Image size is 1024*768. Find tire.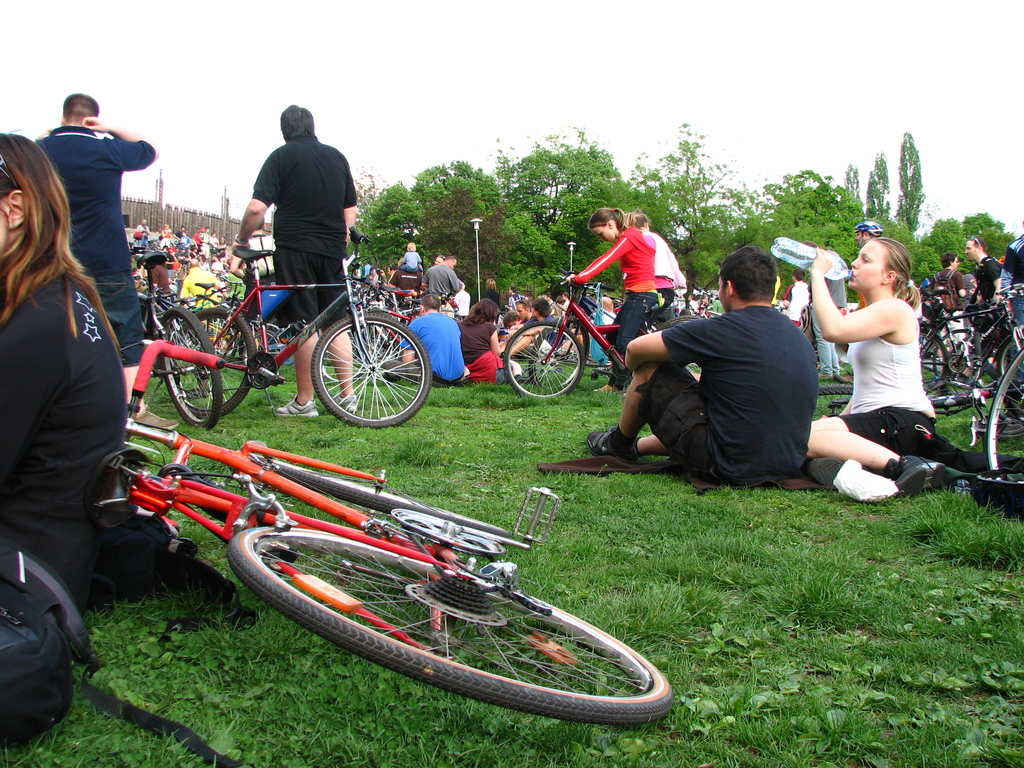
<box>170,307,260,415</box>.
